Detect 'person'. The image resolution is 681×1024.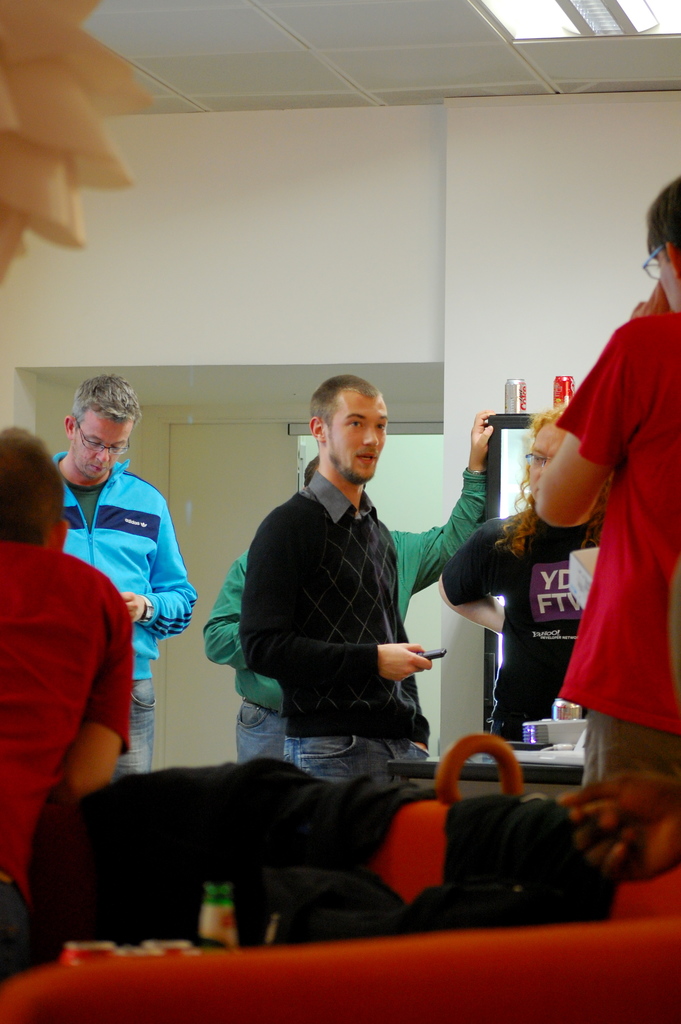
bbox(49, 375, 200, 777).
